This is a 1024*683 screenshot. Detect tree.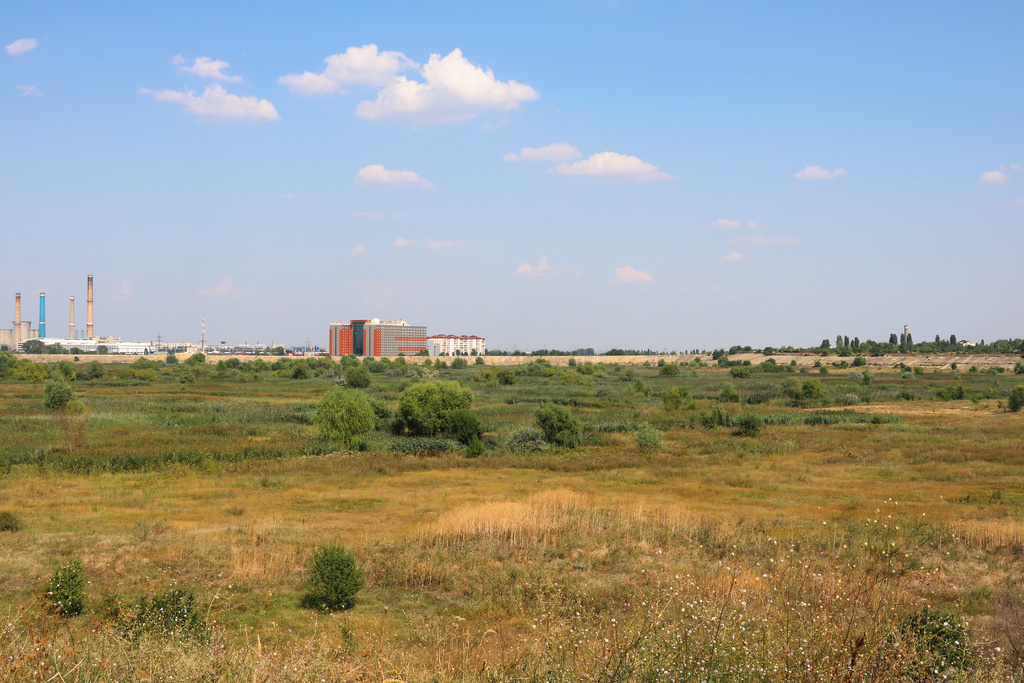
bbox(516, 356, 557, 375).
